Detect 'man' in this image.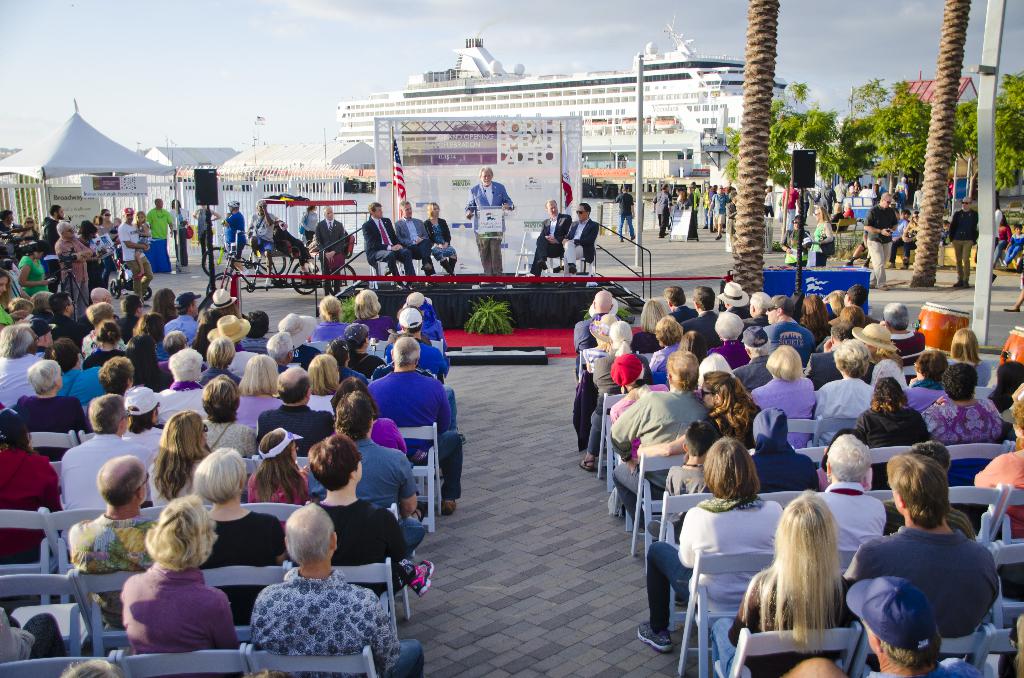
Detection: 365/200/419/287.
